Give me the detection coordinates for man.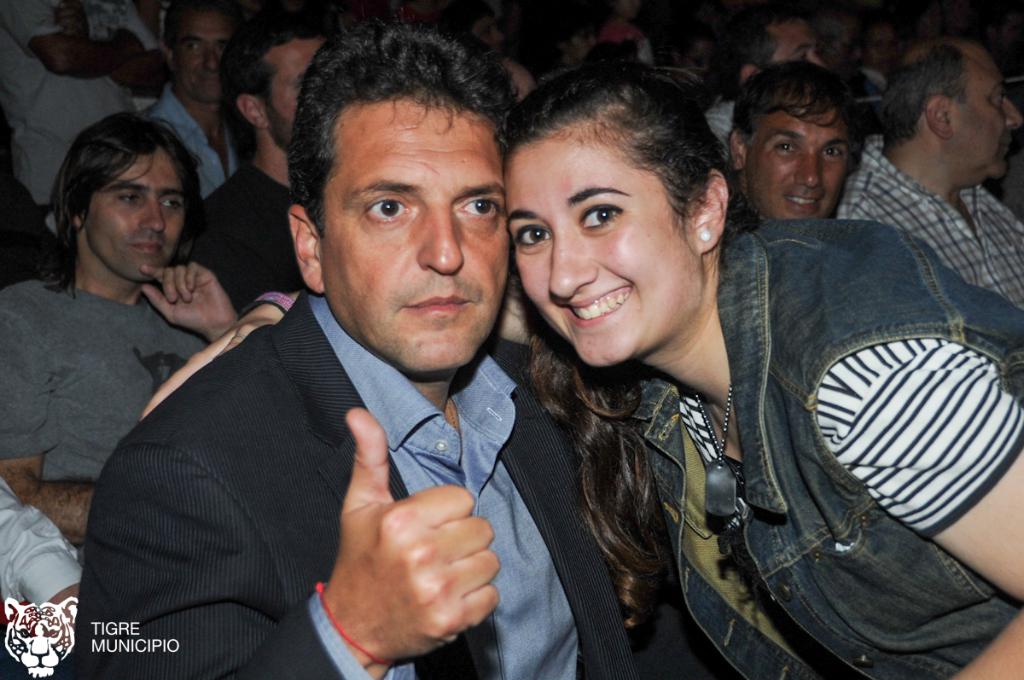
<bbox>726, 61, 863, 223</bbox>.
